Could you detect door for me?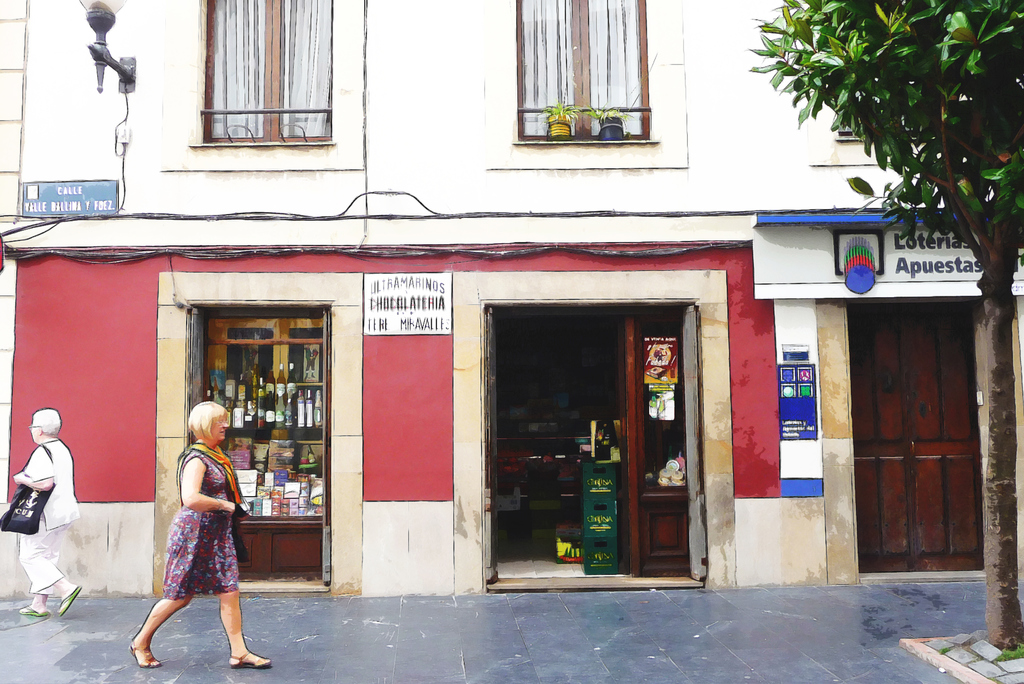
Detection result: bbox(854, 306, 980, 573).
